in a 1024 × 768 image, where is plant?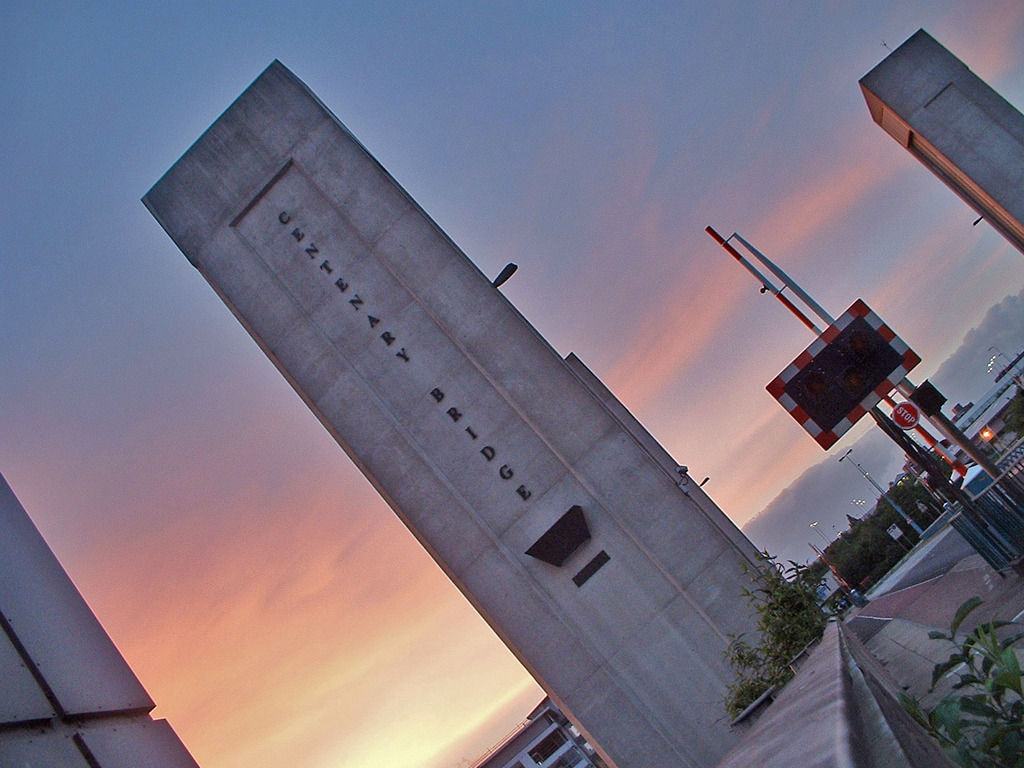
{"x1": 779, "y1": 569, "x2": 847, "y2": 635}.
